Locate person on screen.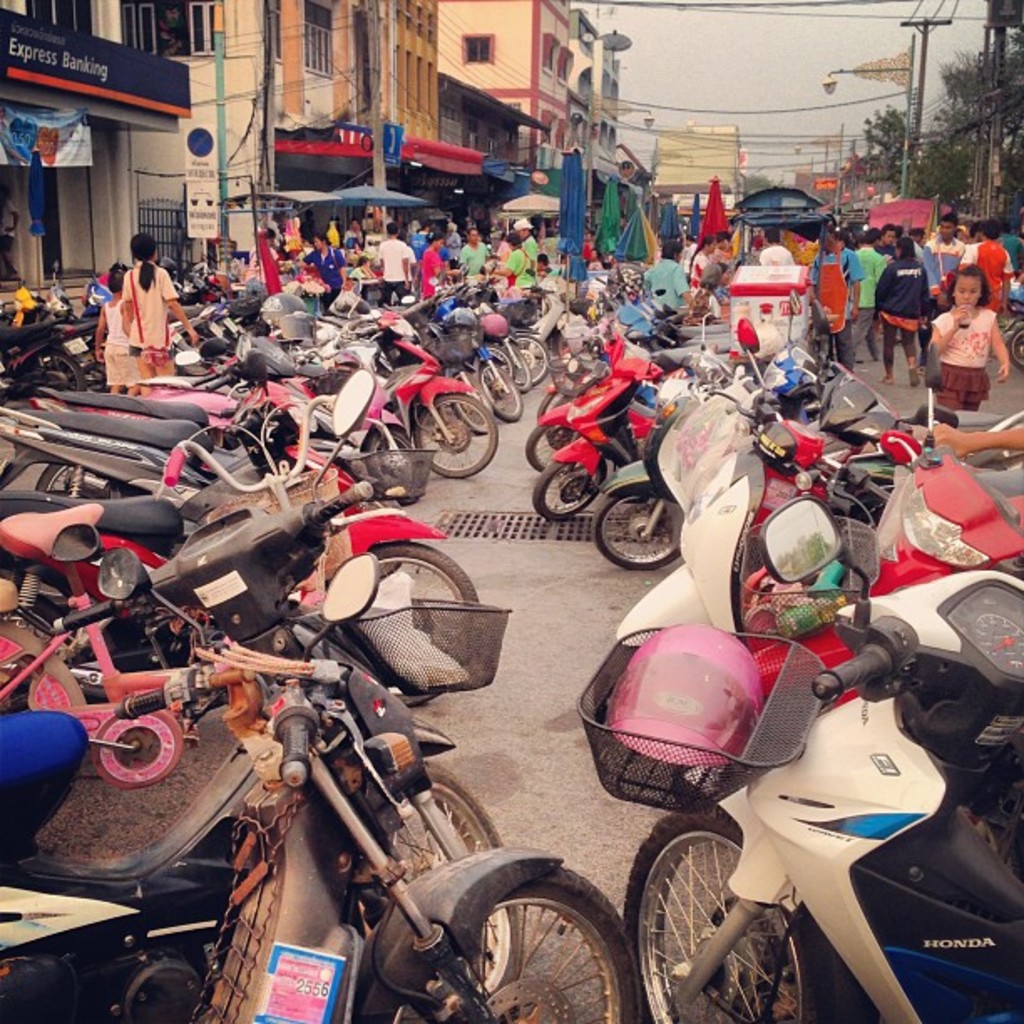
On screen at [417,234,443,296].
